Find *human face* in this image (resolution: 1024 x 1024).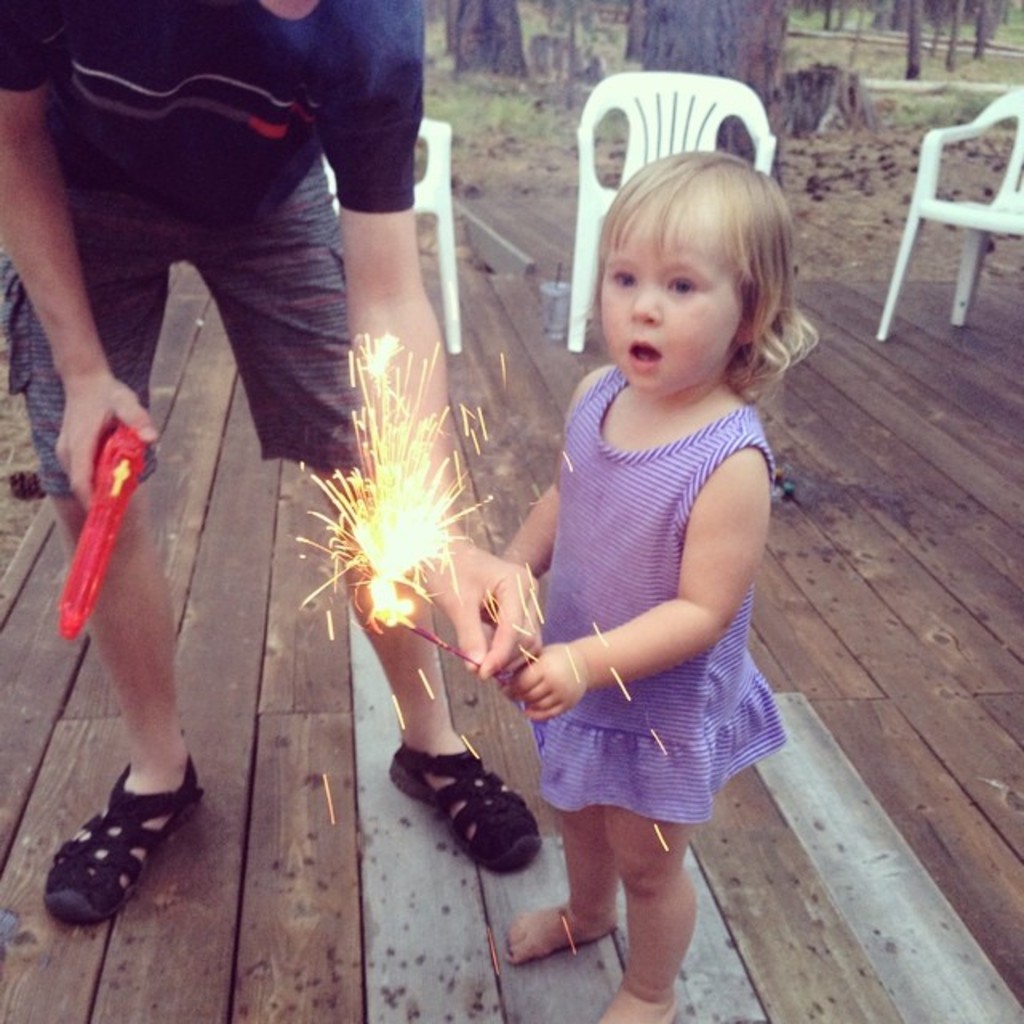
Rect(603, 200, 747, 394).
